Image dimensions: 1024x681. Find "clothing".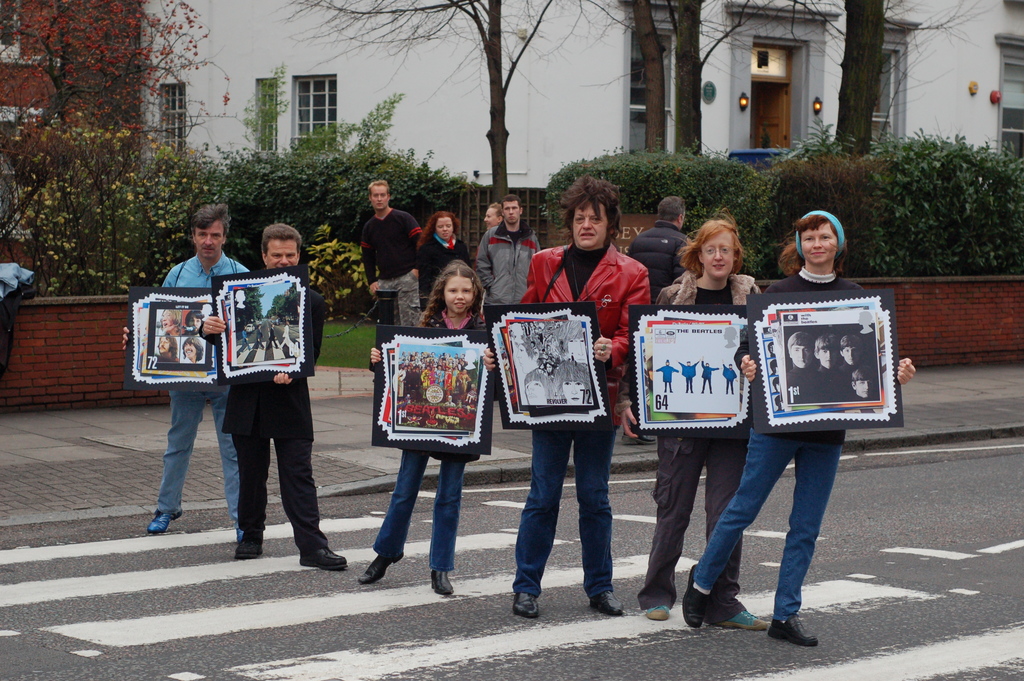
810, 365, 849, 400.
